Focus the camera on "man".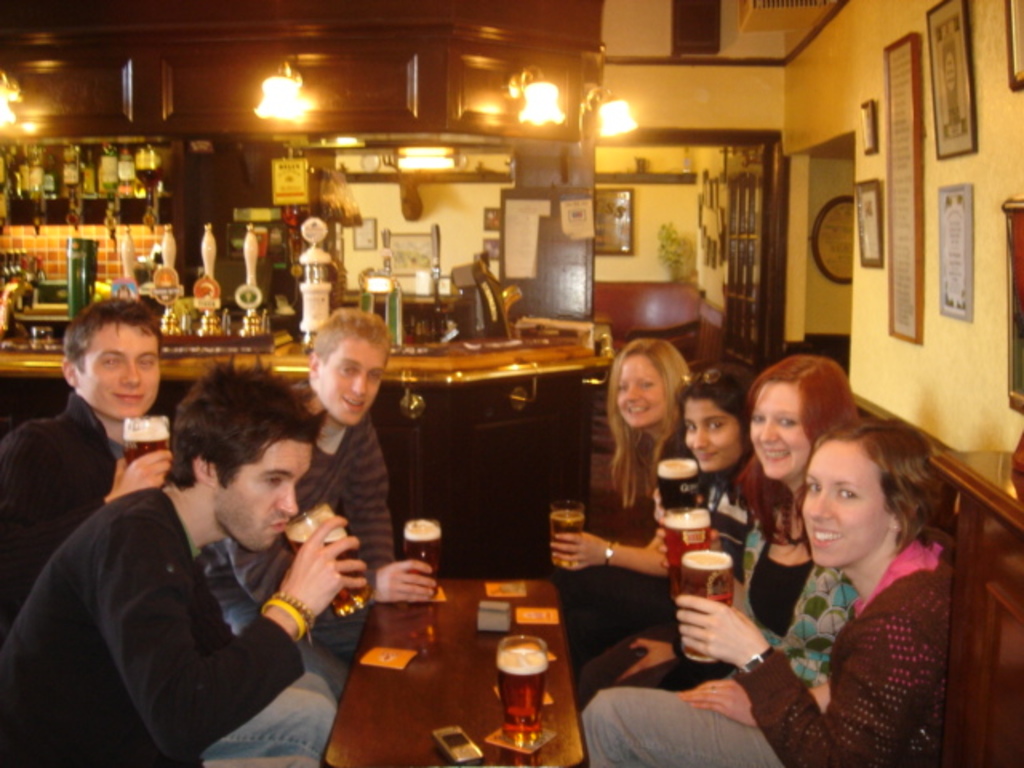
Focus region: bbox=(0, 293, 178, 618).
